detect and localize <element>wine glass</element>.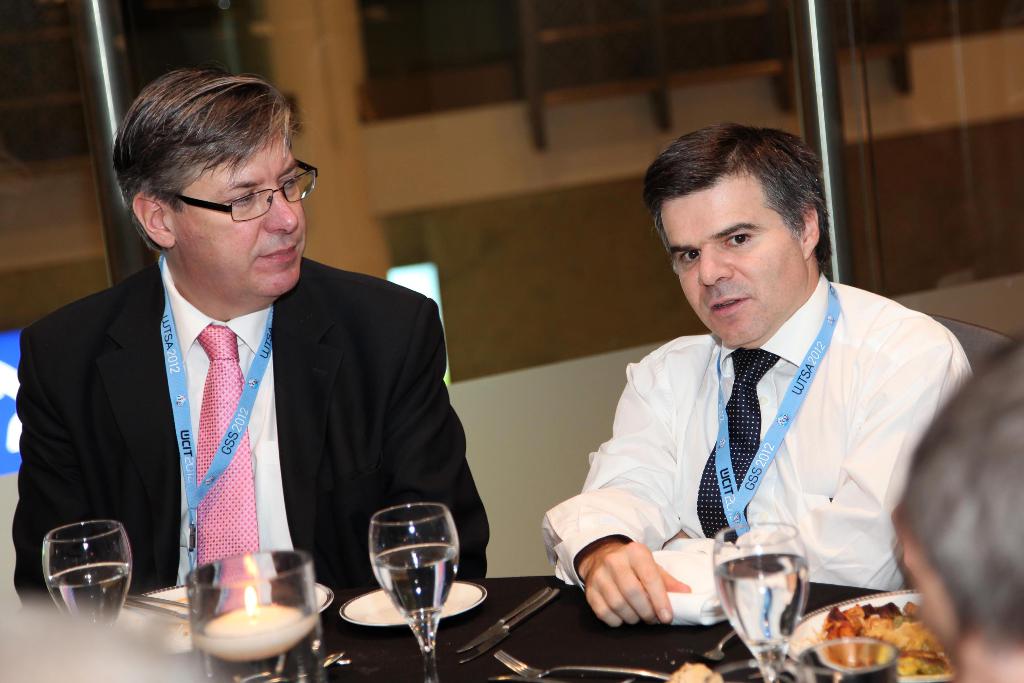
Localized at bbox=[372, 504, 459, 682].
